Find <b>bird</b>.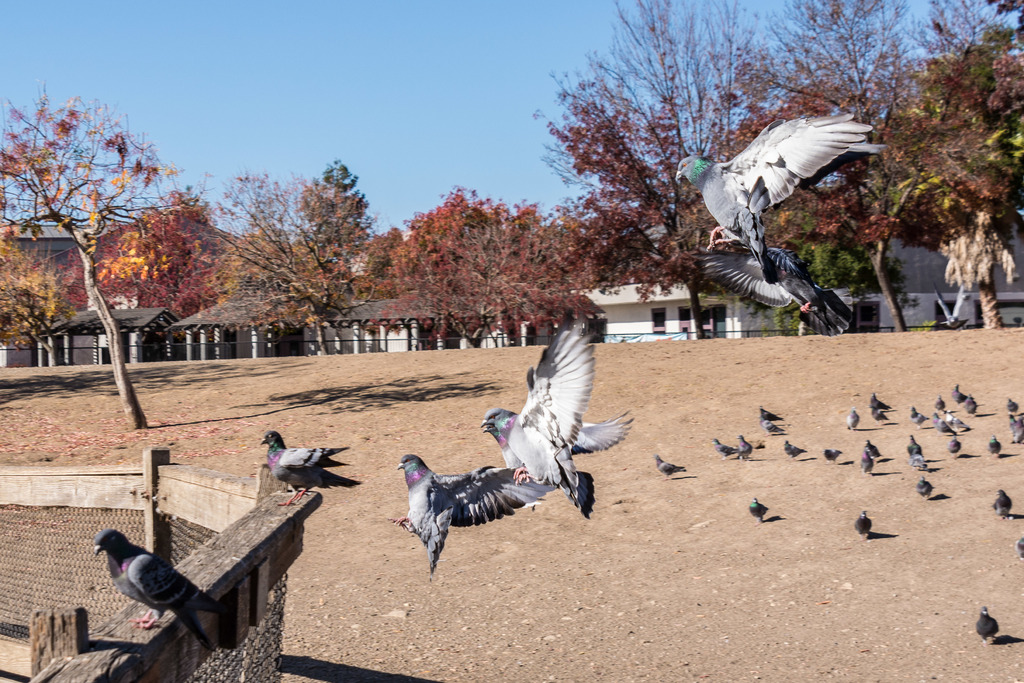
(916, 478, 932, 503).
